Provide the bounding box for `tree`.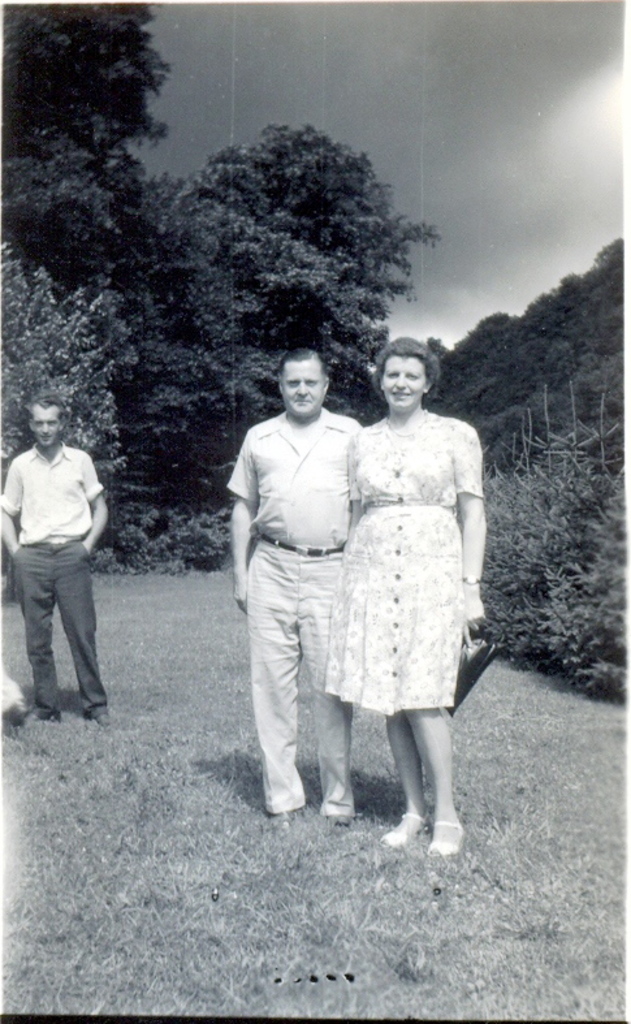
0,229,129,582.
